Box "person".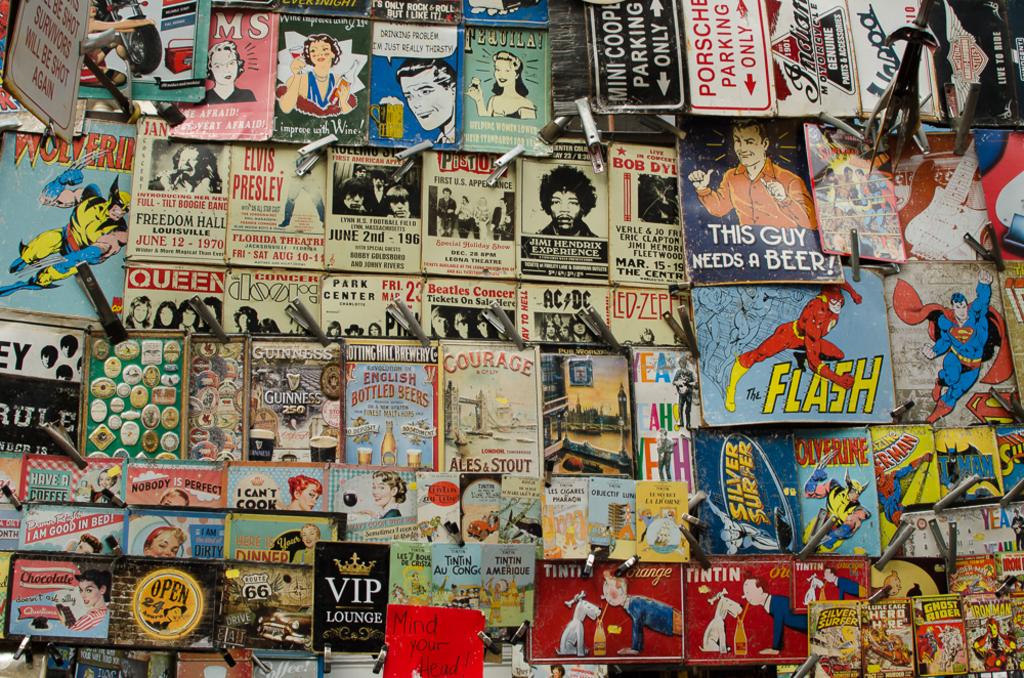
473, 196, 492, 238.
